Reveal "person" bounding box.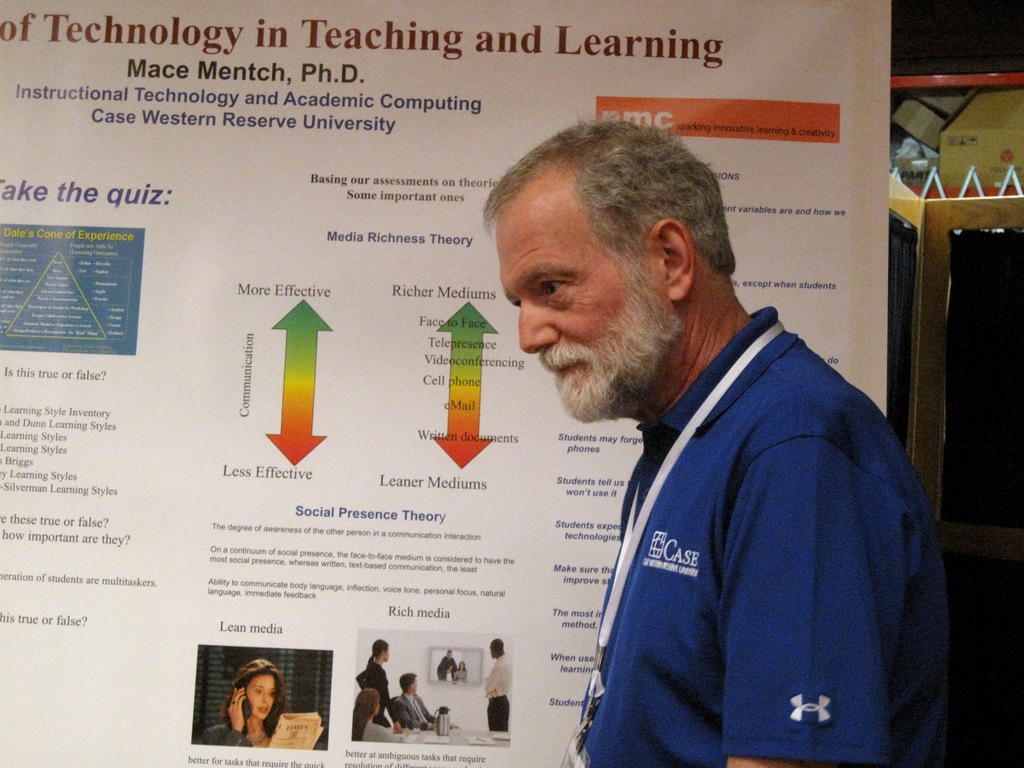
Revealed: box=[451, 659, 469, 680].
